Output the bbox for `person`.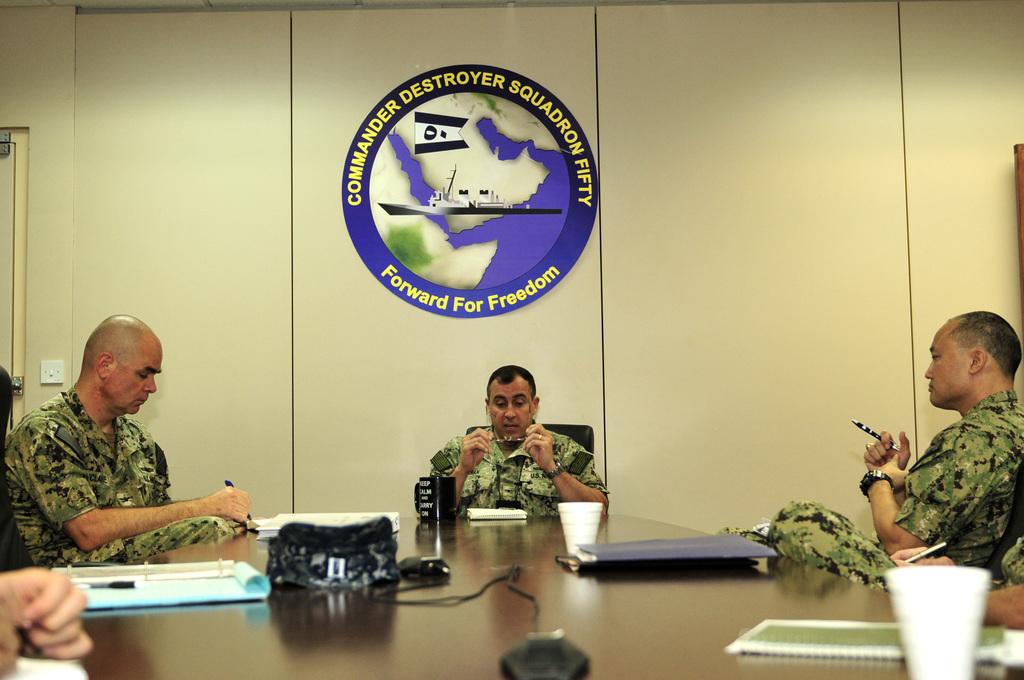
crop(0, 366, 92, 676).
